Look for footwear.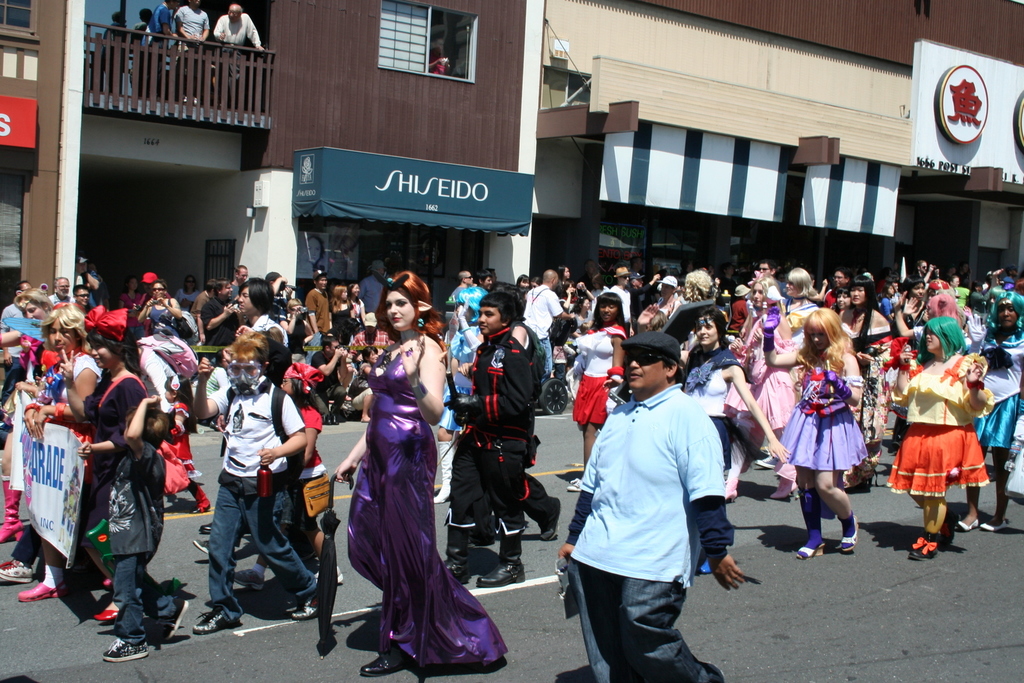
Found: <region>442, 559, 477, 585</region>.
